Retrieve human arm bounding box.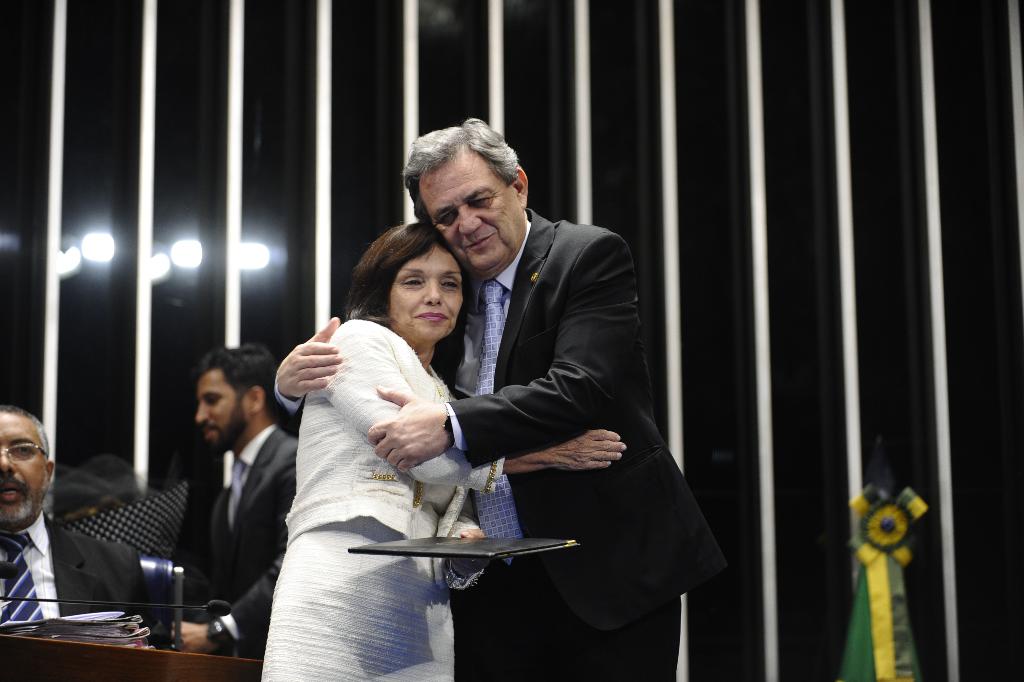
Bounding box: locate(368, 234, 631, 469).
